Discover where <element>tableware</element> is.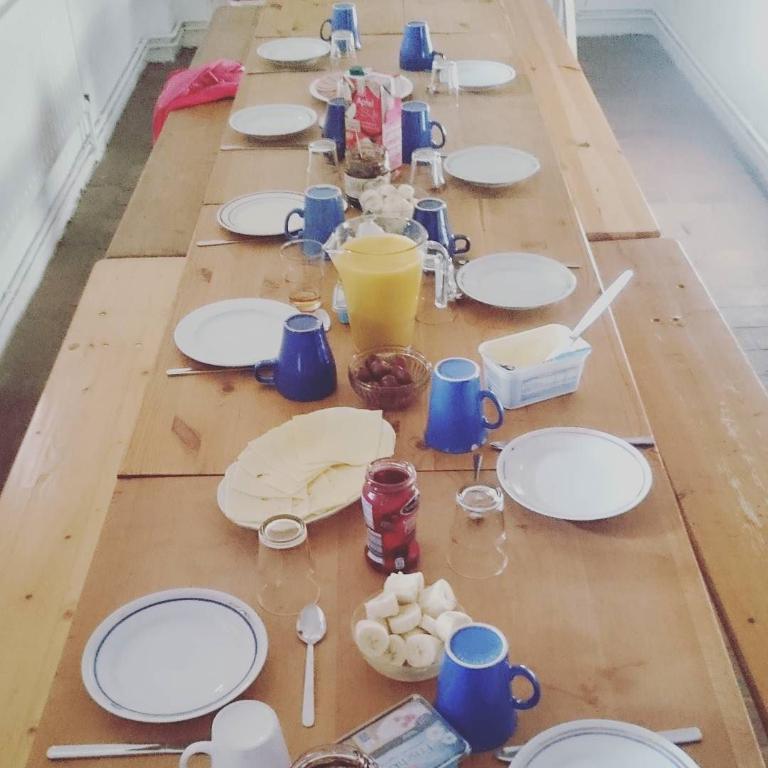
Discovered at [x1=429, y1=149, x2=459, y2=161].
